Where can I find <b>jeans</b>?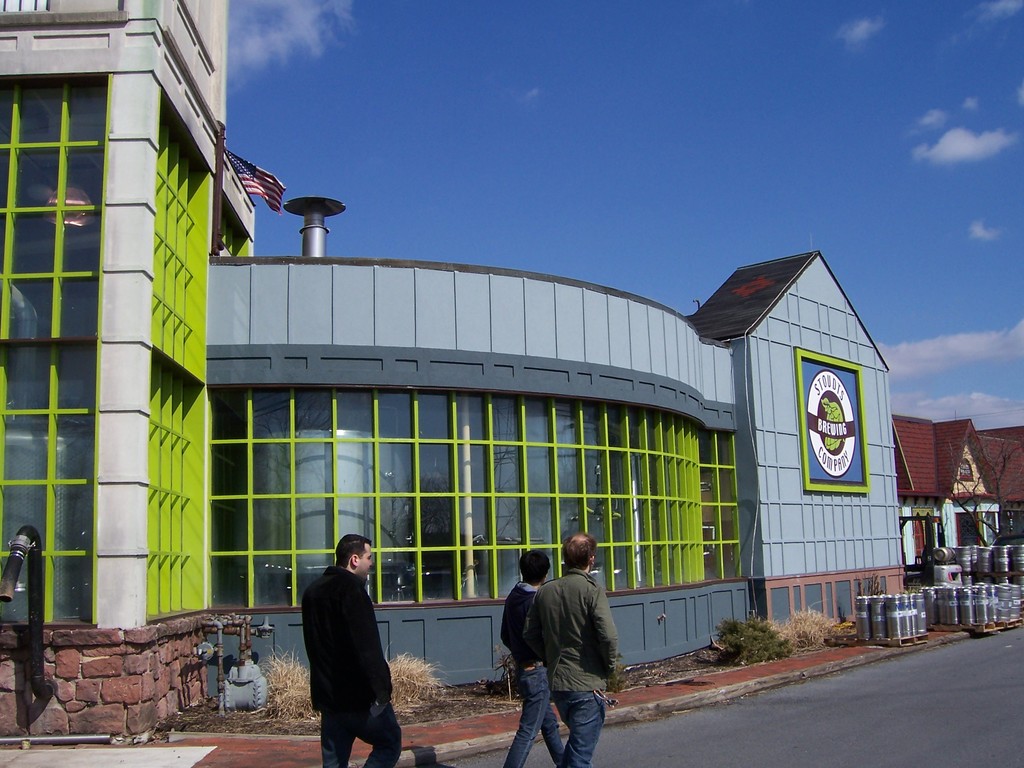
You can find it at crop(317, 699, 403, 767).
